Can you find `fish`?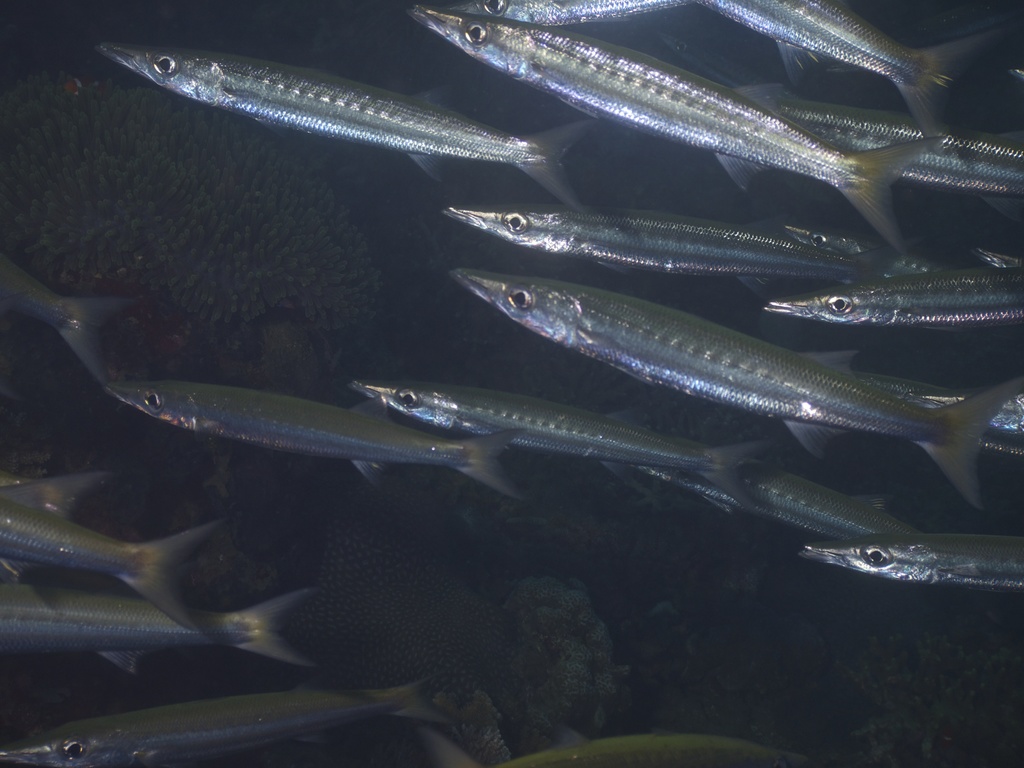
Yes, bounding box: box(801, 533, 1023, 611).
